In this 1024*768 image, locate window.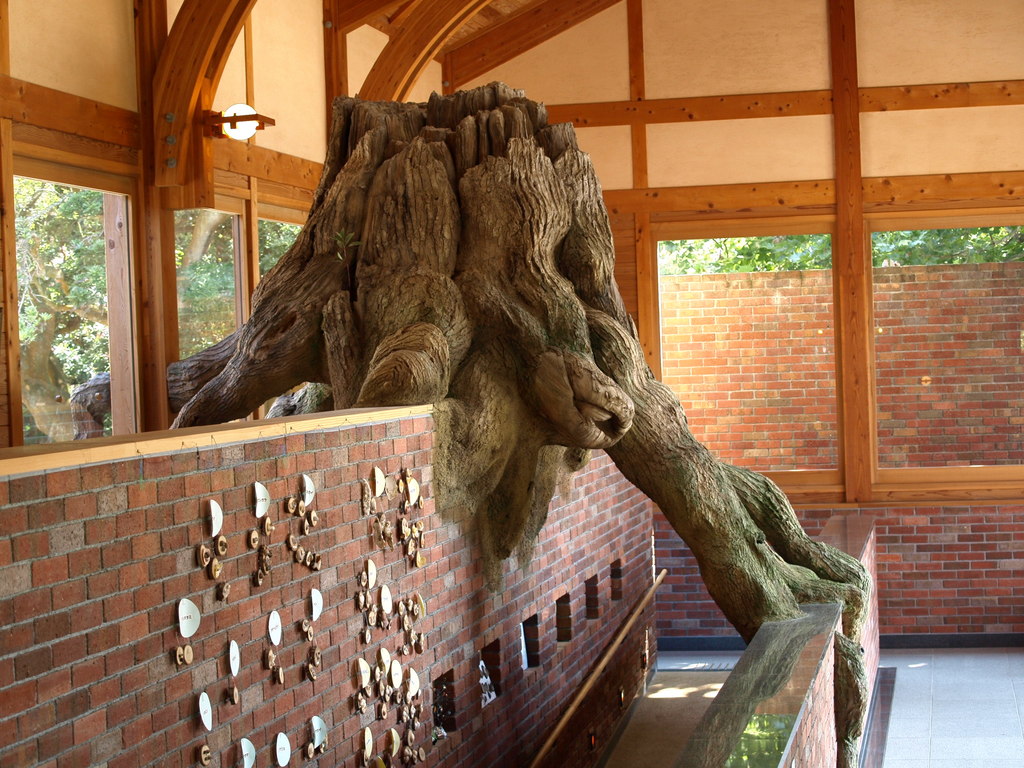
Bounding box: Rect(24, 138, 134, 458).
